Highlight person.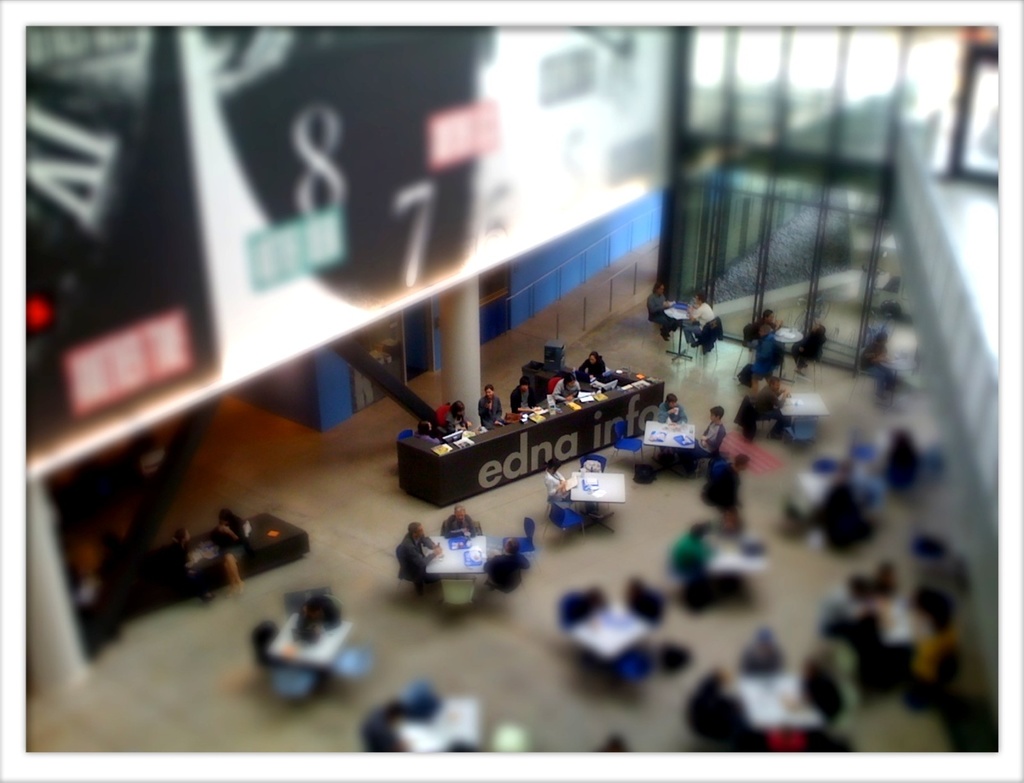
Highlighted region: box(543, 457, 598, 517).
